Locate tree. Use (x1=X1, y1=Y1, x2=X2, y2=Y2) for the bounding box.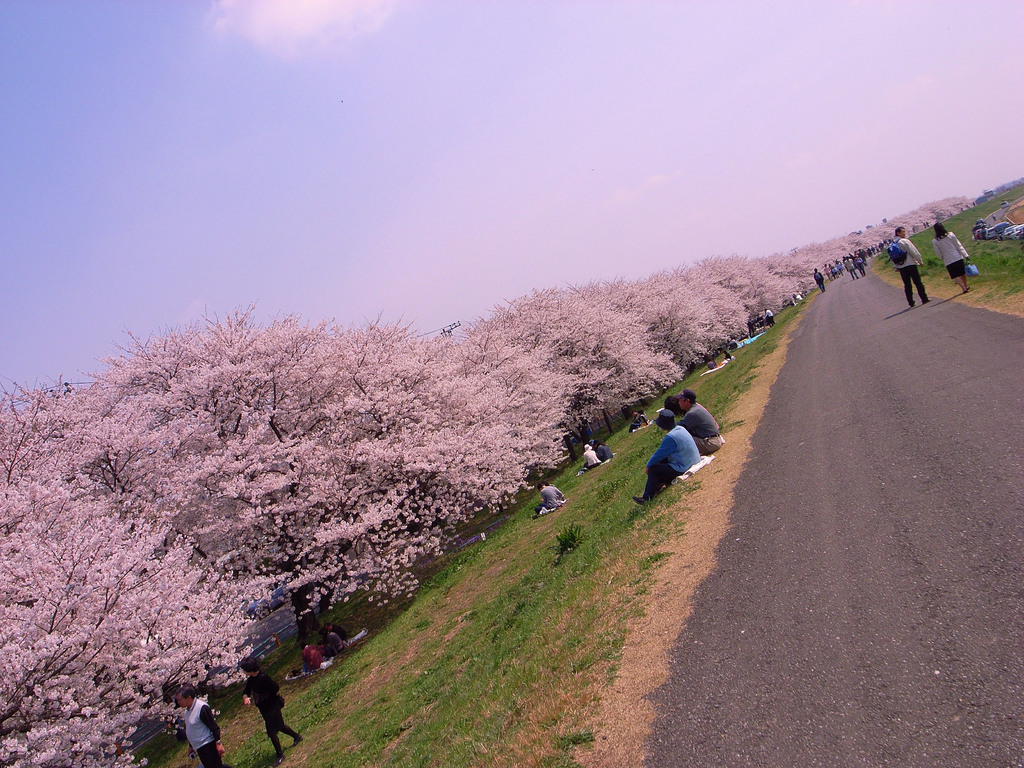
(x1=0, y1=465, x2=258, y2=767).
